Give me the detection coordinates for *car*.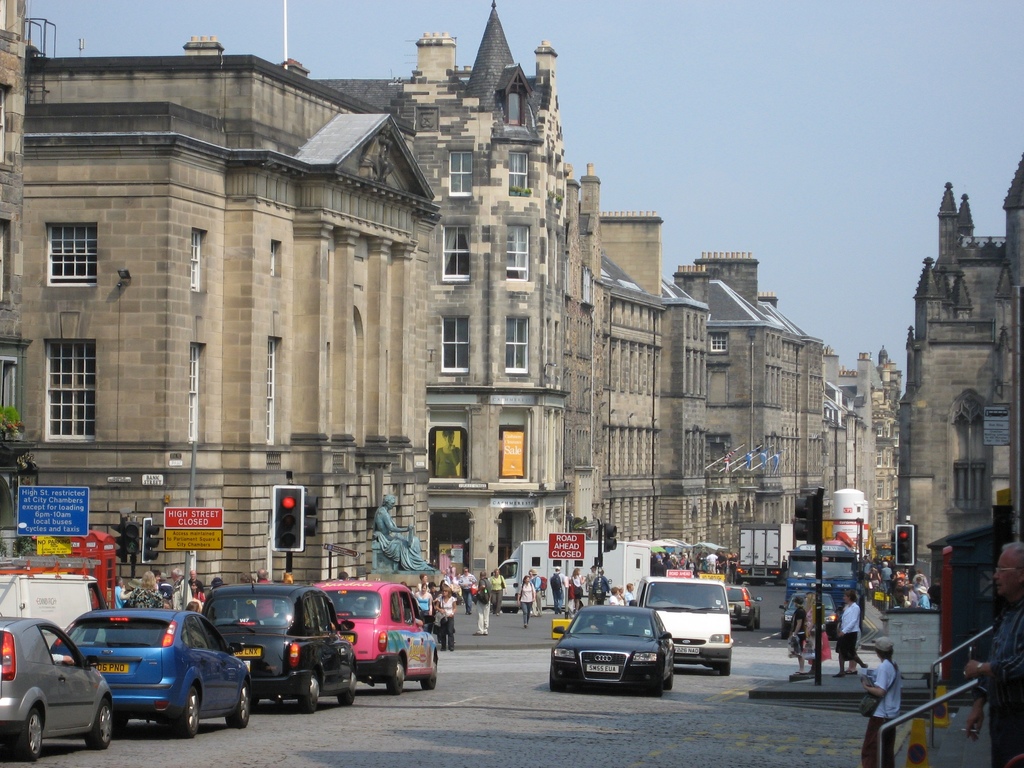
198:580:362:714.
